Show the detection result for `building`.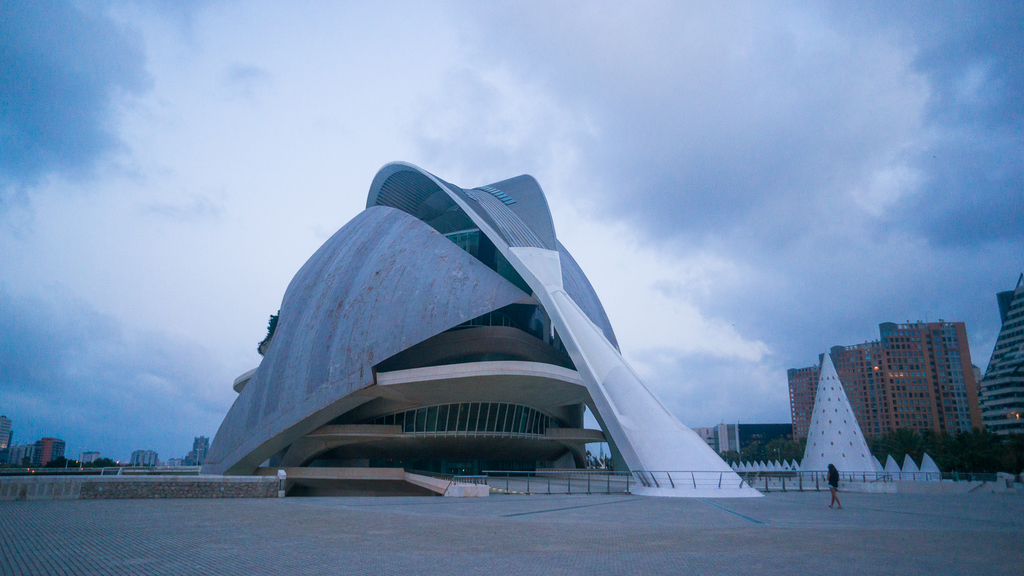
bbox=(787, 319, 985, 441).
